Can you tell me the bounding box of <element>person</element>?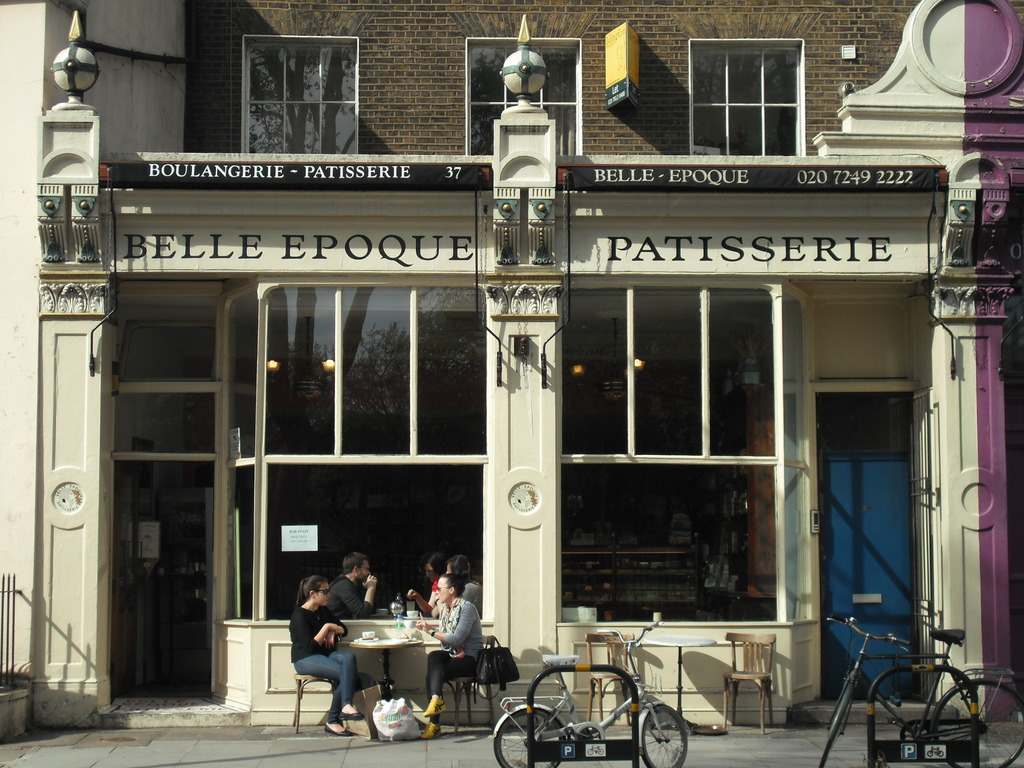
crop(319, 550, 377, 638).
